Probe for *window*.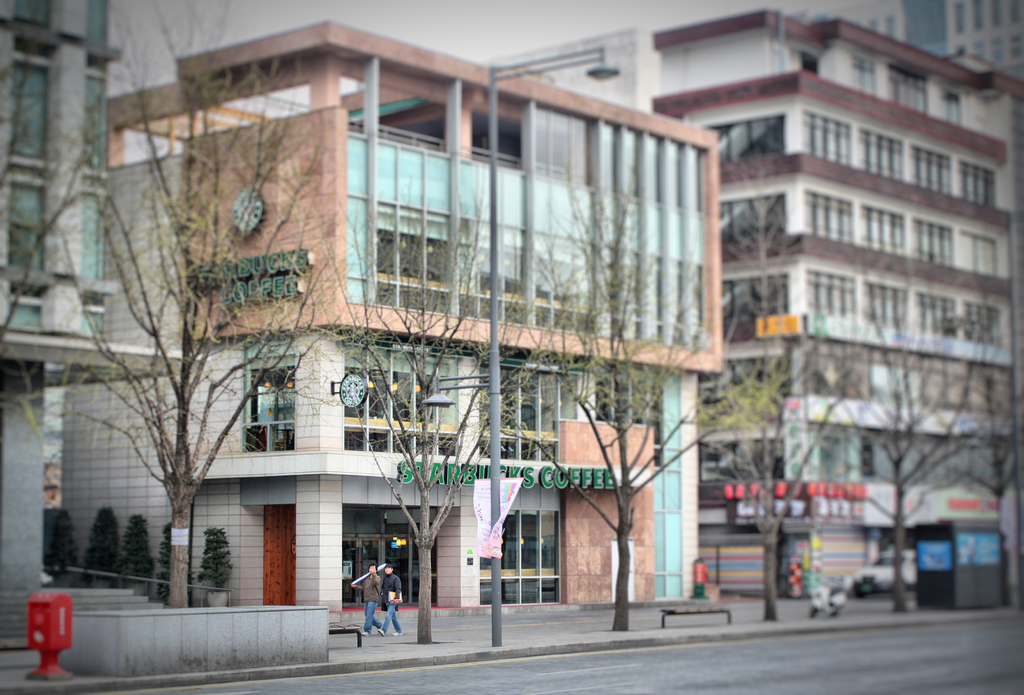
Probe result: 858:278:901:325.
